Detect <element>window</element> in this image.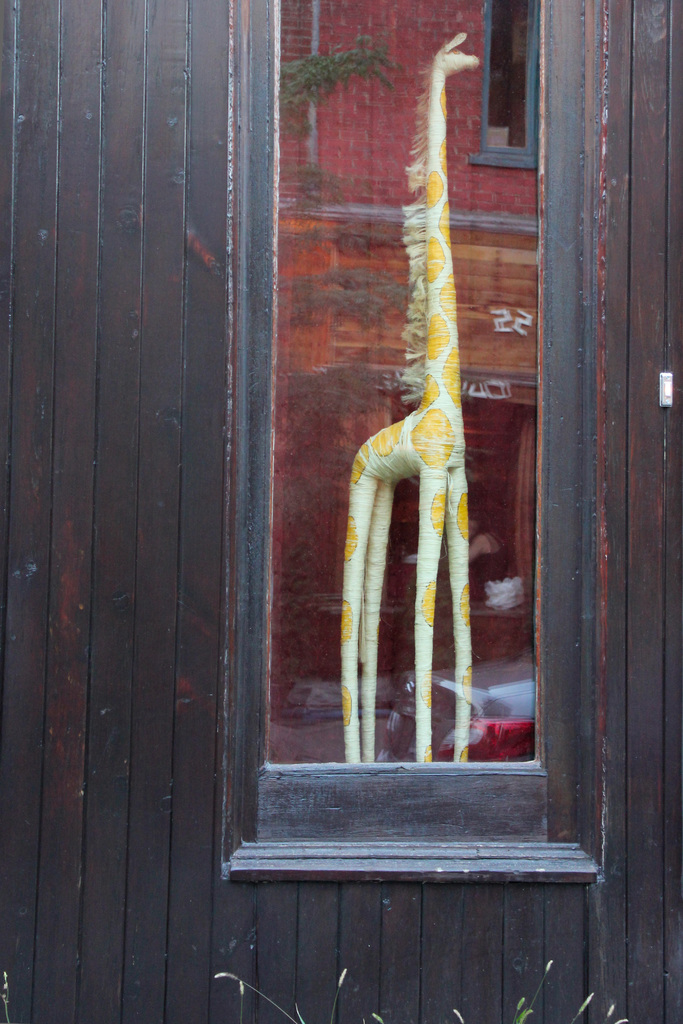
Detection: [145,0,586,891].
